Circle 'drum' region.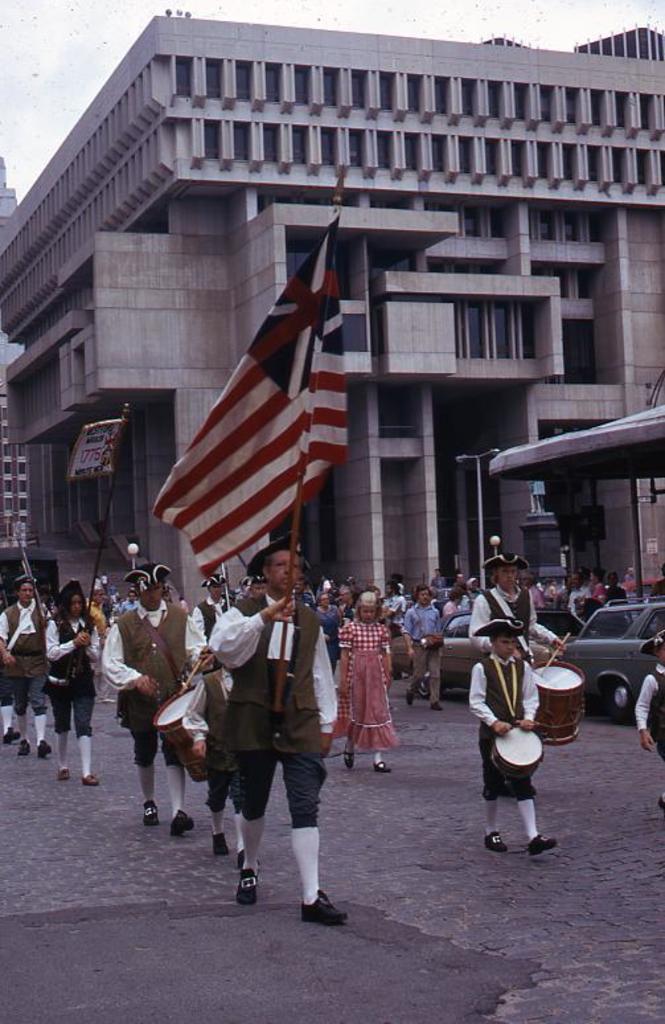
Region: bbox=(419, 635, 443, 650).
